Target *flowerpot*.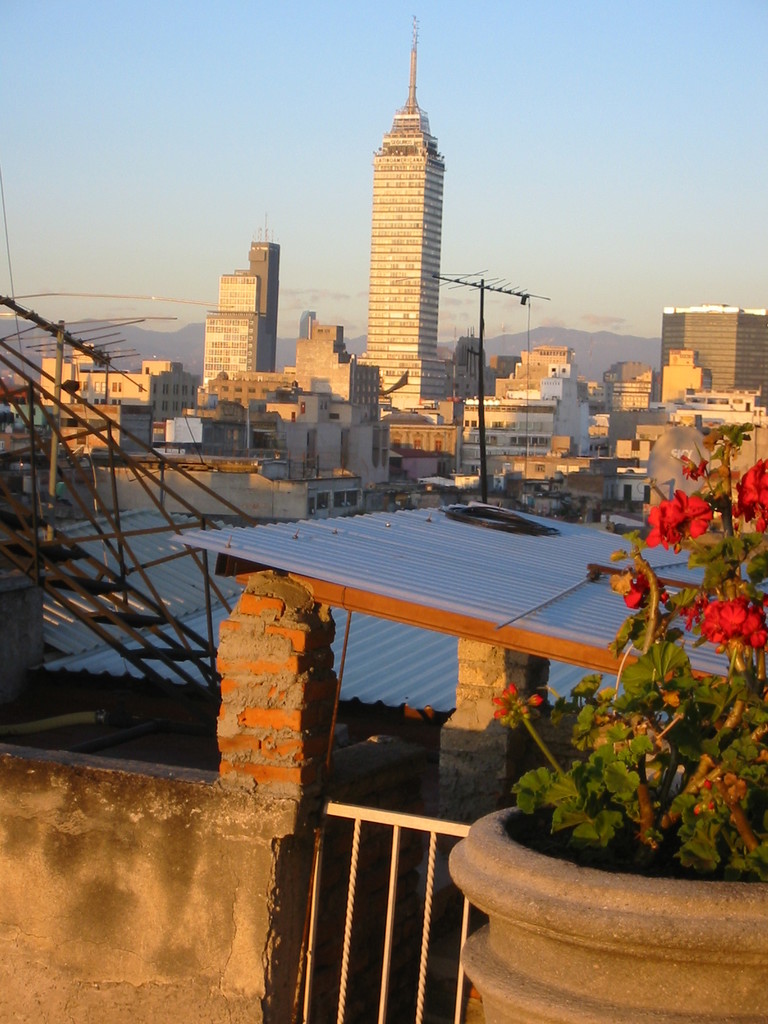
Target region: bbox=[470, 611, 744, 998].
